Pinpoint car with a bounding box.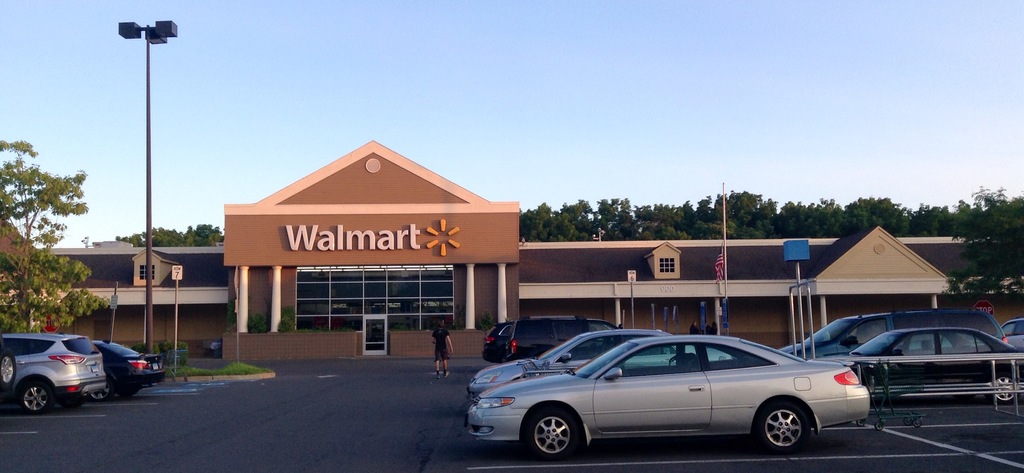
[x1=465, y1=328, x2=727, y2=394].
